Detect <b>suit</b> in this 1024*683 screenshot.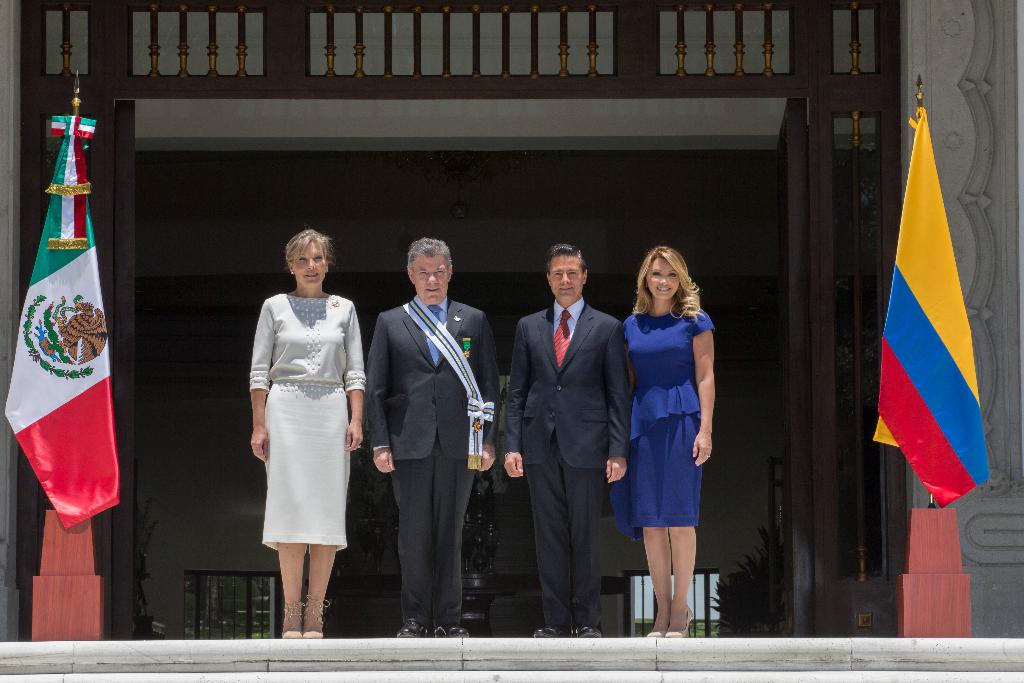
Detection: region(366, 294, 503, 623).
